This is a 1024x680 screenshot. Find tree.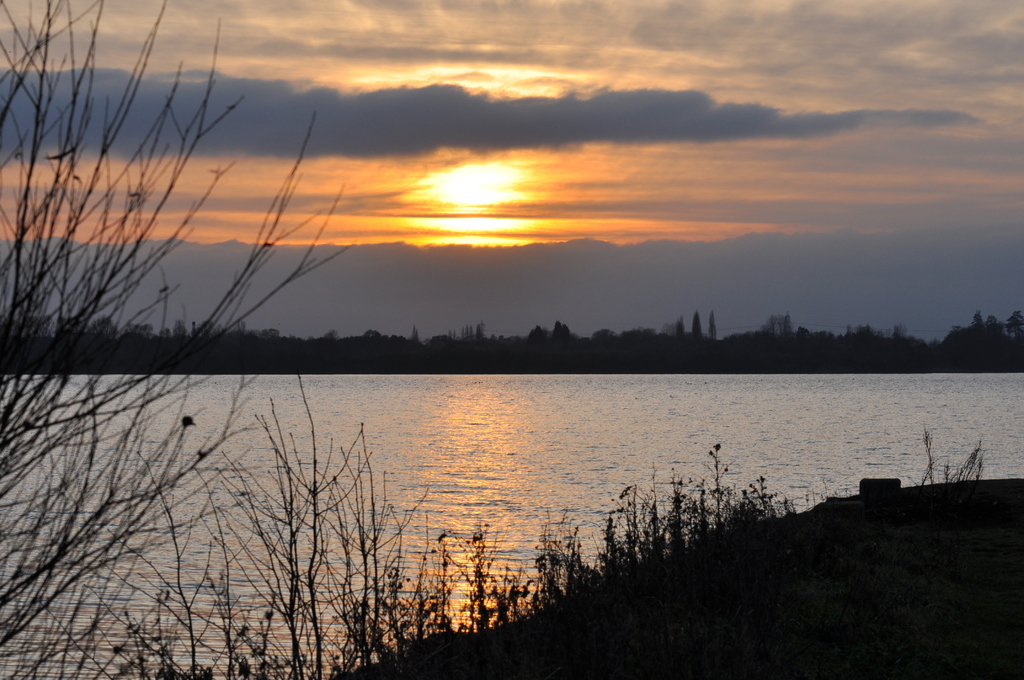
Bounding box: 0:0:360:679.
